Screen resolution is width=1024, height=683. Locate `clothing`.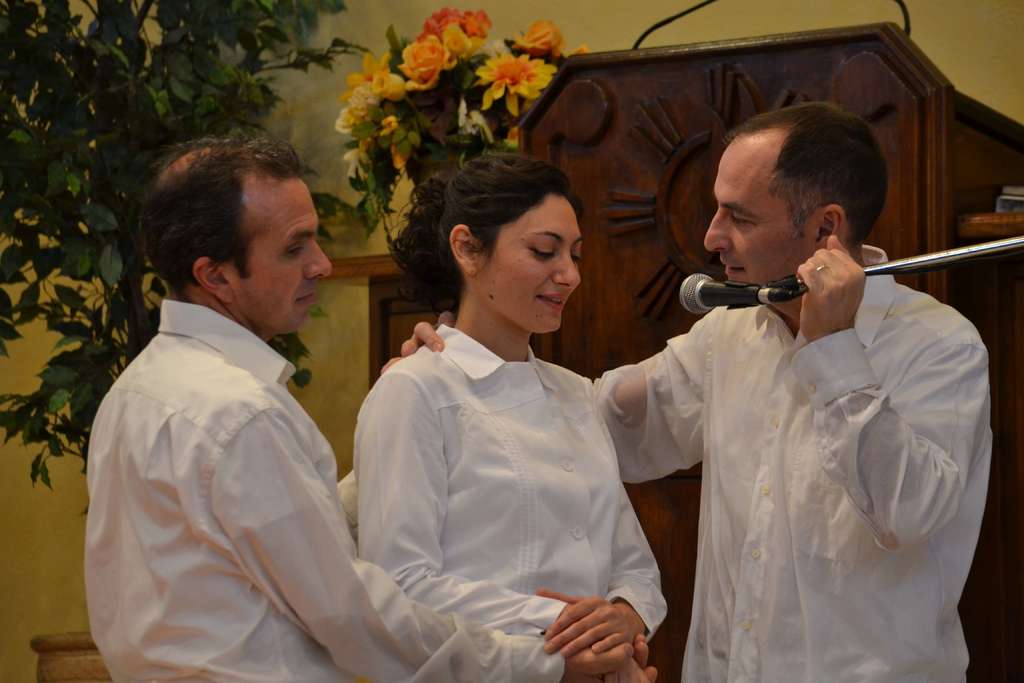
locate(543, 305, 991, 680).
